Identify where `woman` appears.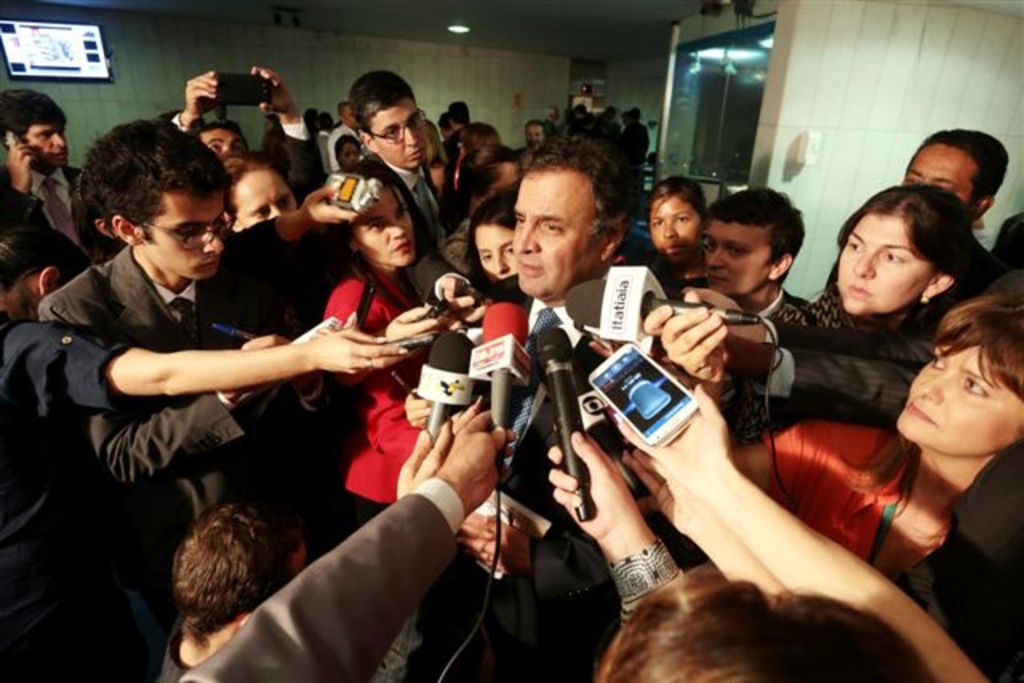
Appears at {"x1": 462, "y1": 178, "x2": 517, "y2": 405}.
